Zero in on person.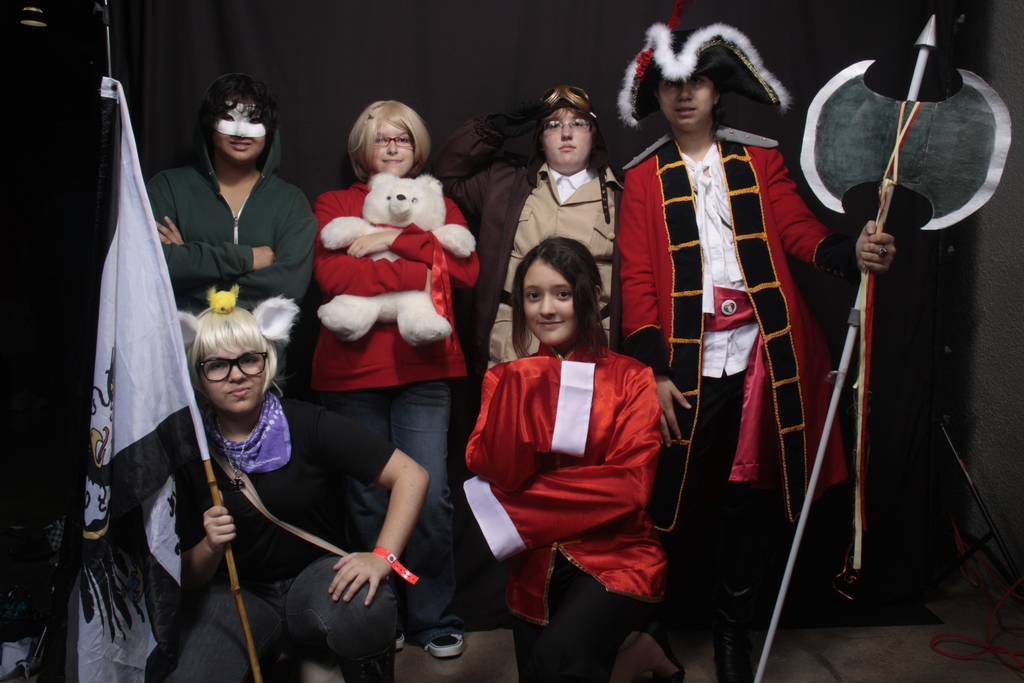
Zeroed in: (left=458, top=236, right=666, bottom=682).
